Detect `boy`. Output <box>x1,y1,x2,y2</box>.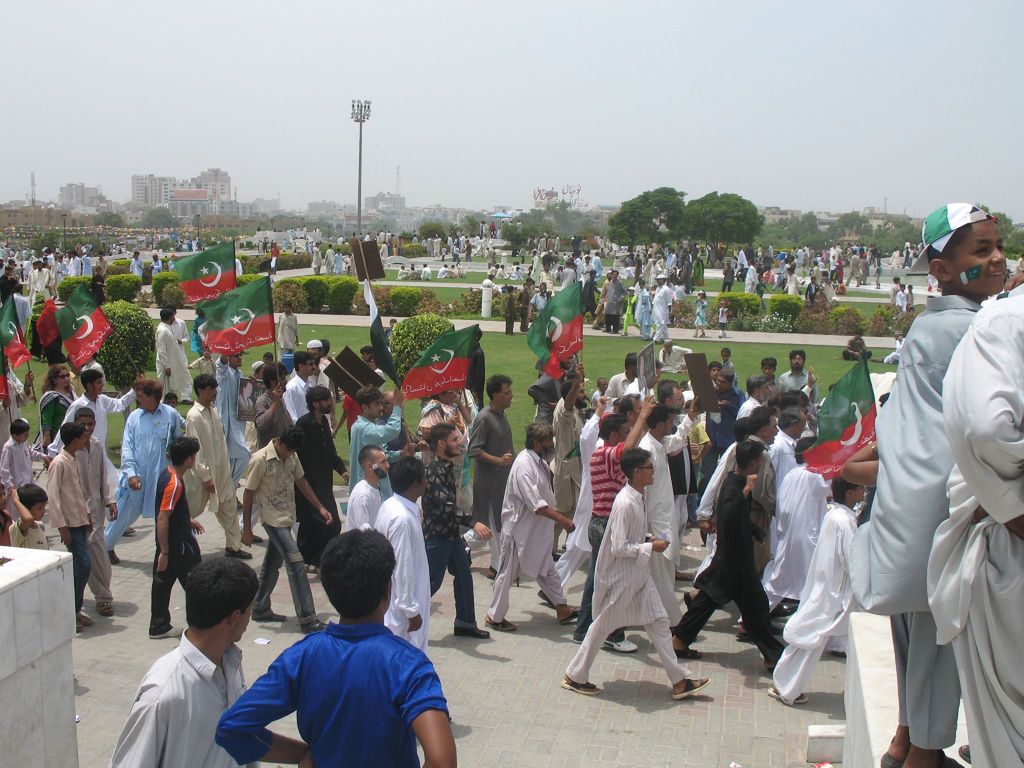
<box>0,483,11,545</box>.
